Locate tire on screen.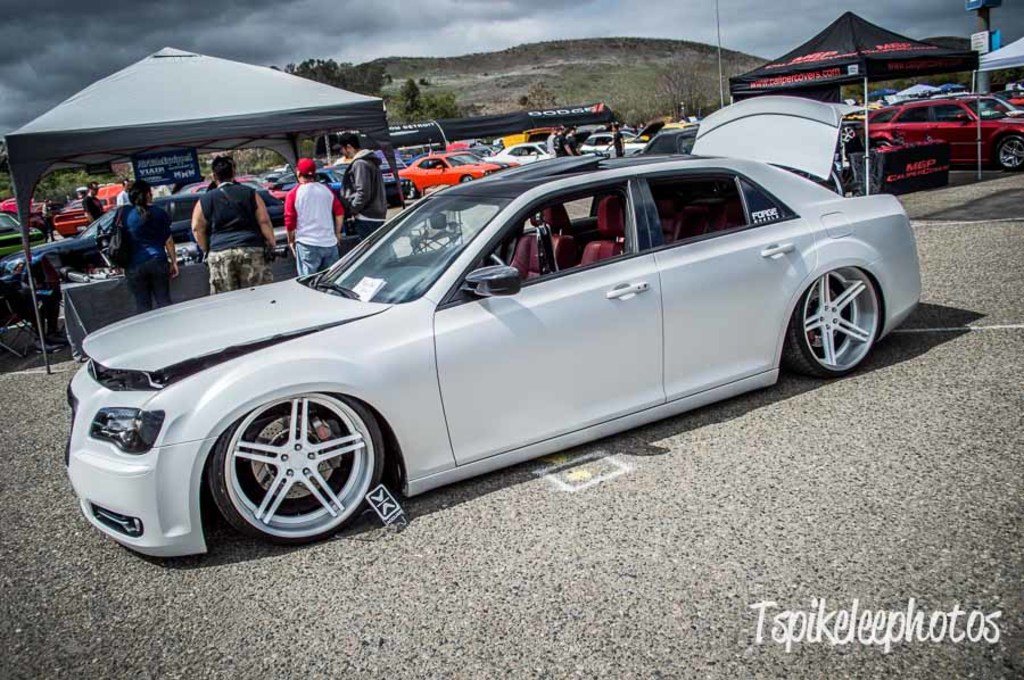
On screen at [788, 267, 883, 379].
